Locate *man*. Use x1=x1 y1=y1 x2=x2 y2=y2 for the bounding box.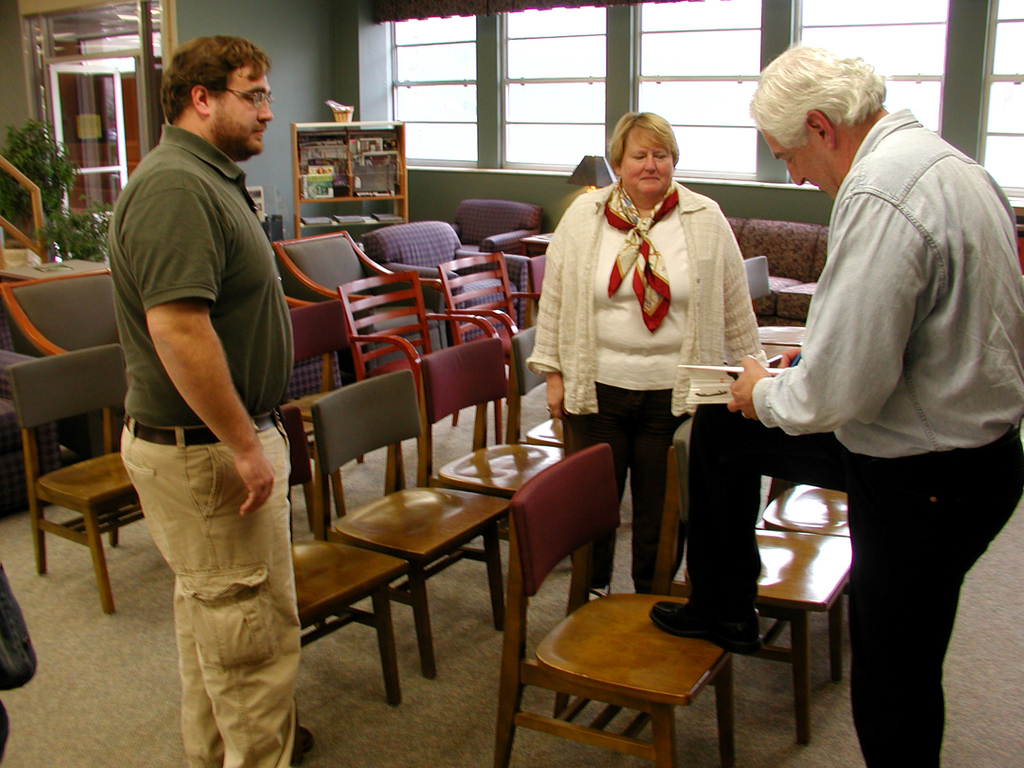
x1=113 y1=30 x2=318 y2=767.
